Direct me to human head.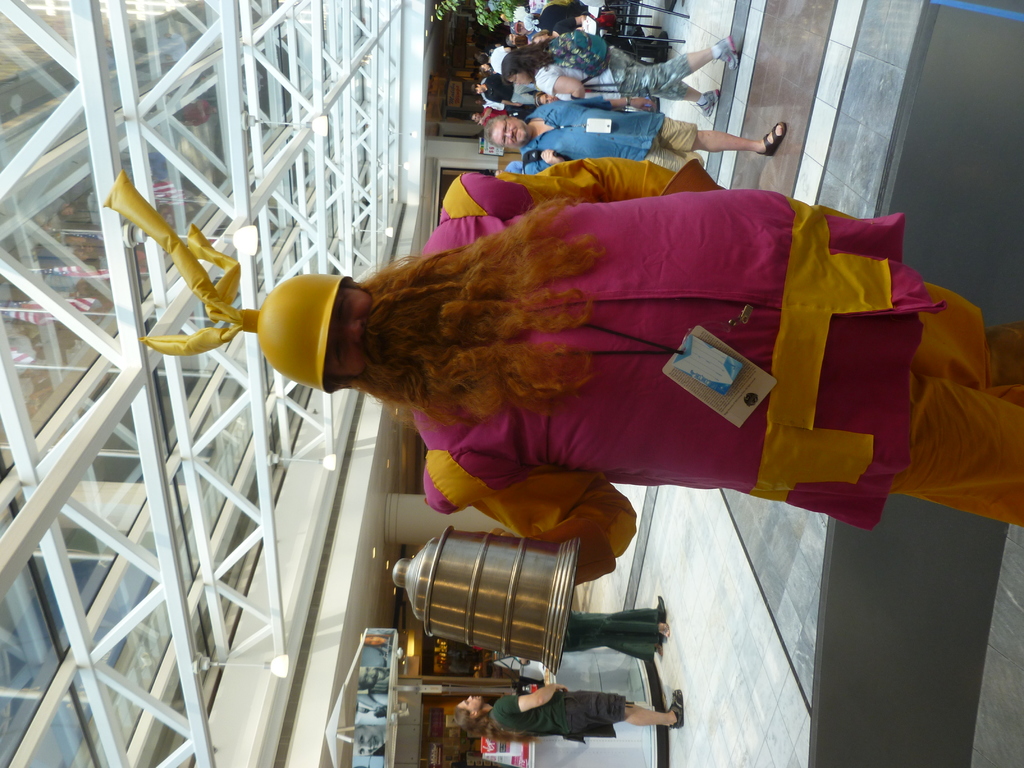
Direction: crop(505, 50, 532, 84).
